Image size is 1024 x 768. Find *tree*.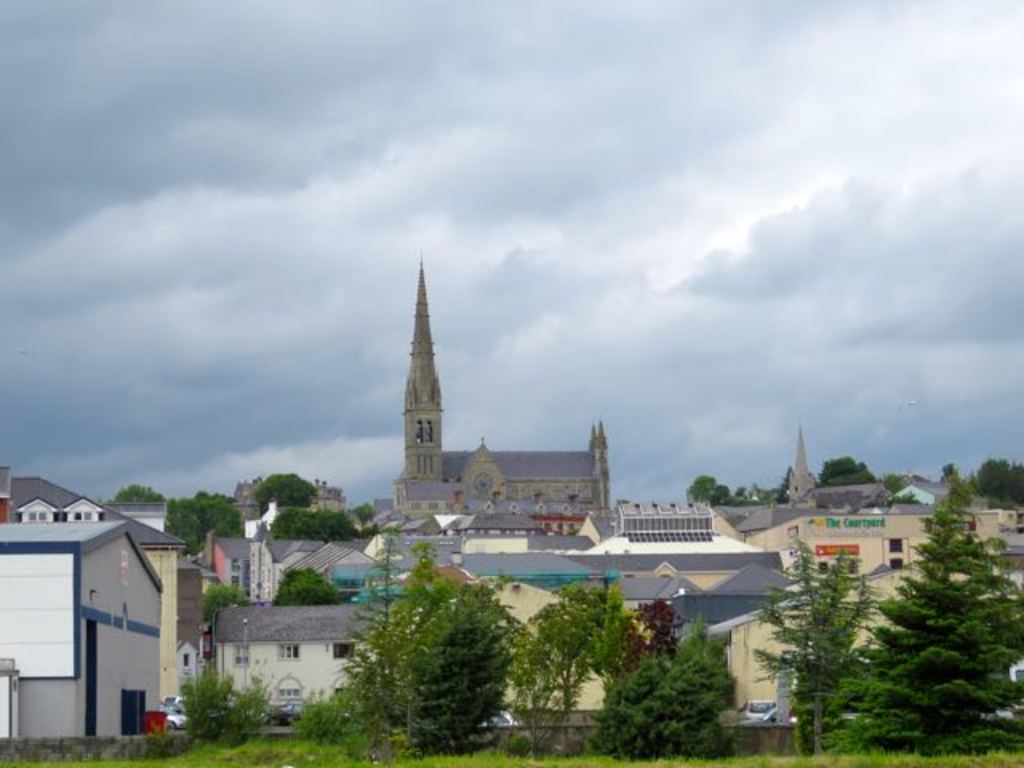
BBox(174, 669, 269, 747).
